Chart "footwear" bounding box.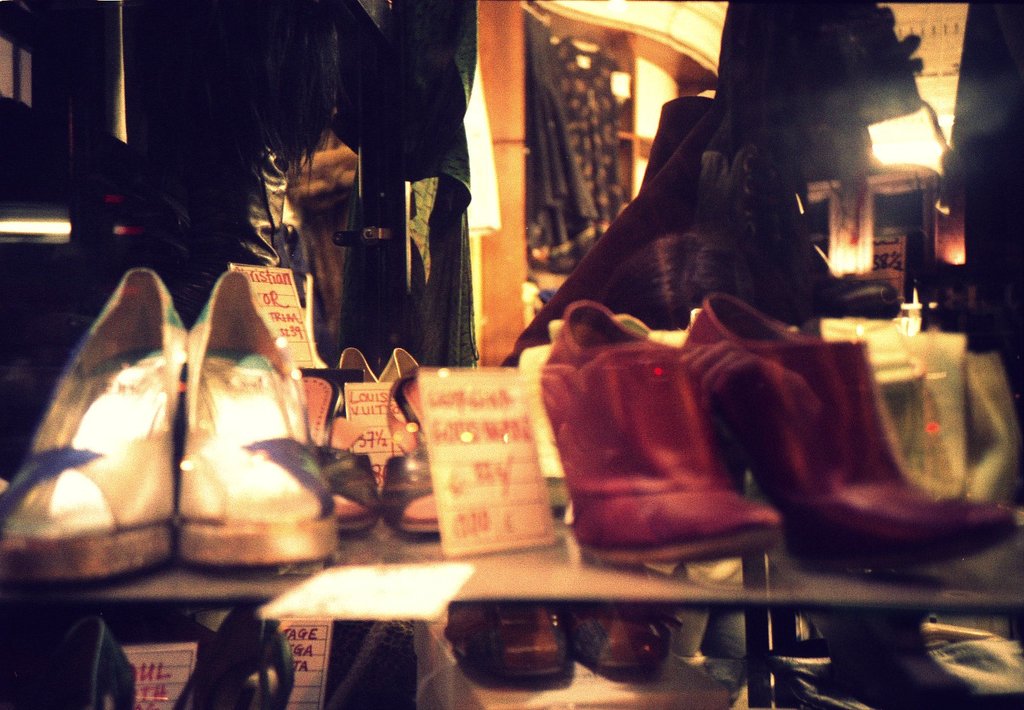
Charted: box=[683, 295, 1003, 570].
